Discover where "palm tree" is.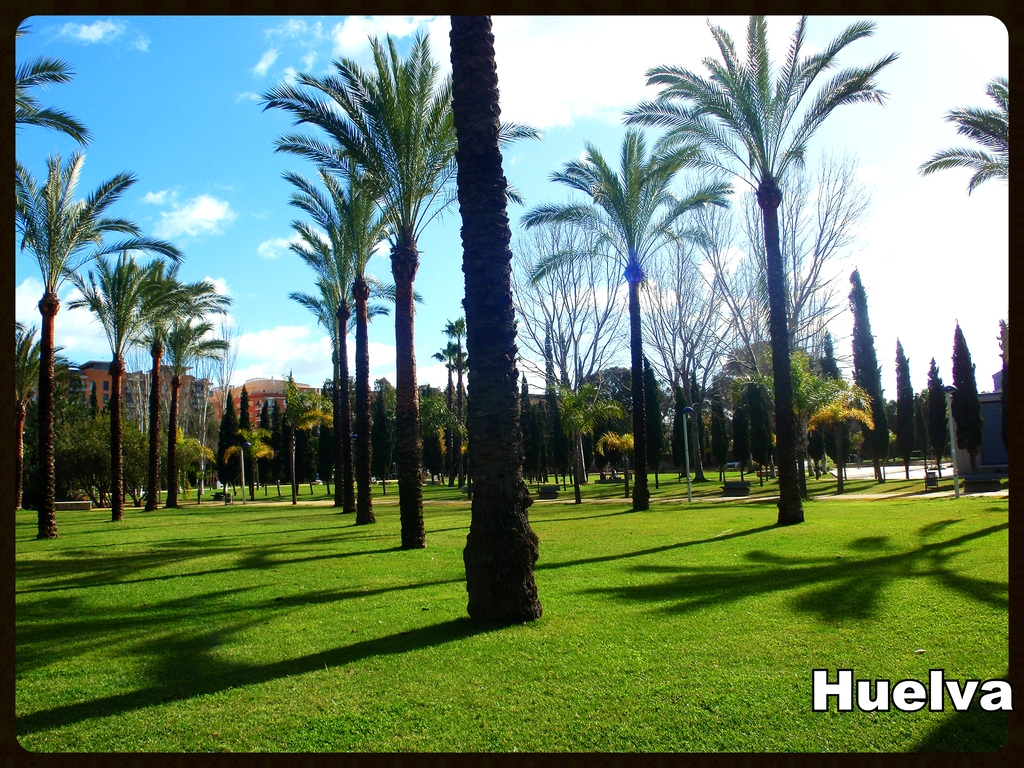
Discovered at pyautogui.locateOnScreen(255, 177, 389, 659).
